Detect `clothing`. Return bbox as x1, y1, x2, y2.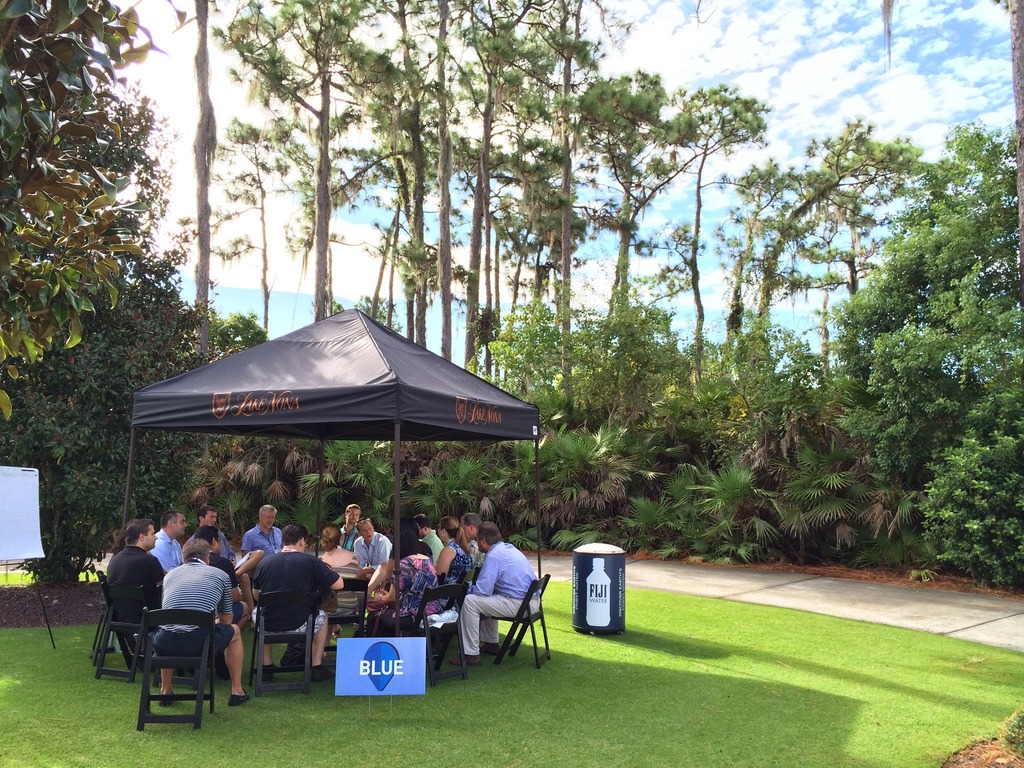
315, 555, 358, 613.
